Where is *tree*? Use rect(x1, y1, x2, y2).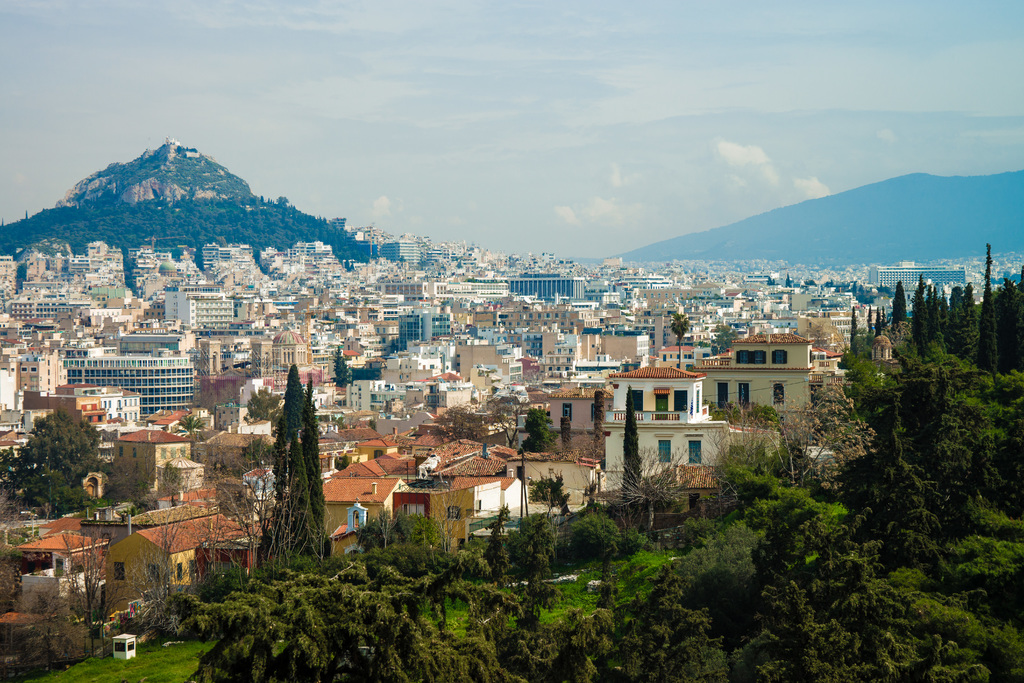
rect(596, 441, 701, 534).
